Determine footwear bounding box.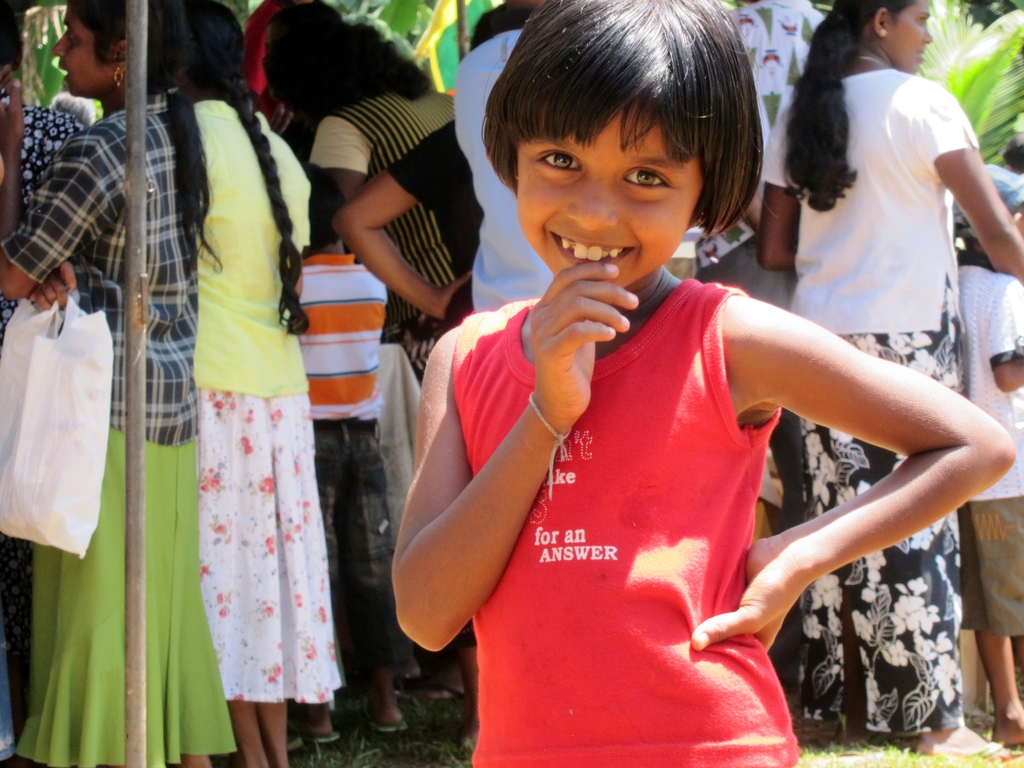
Determined: (413,680,461,702).
